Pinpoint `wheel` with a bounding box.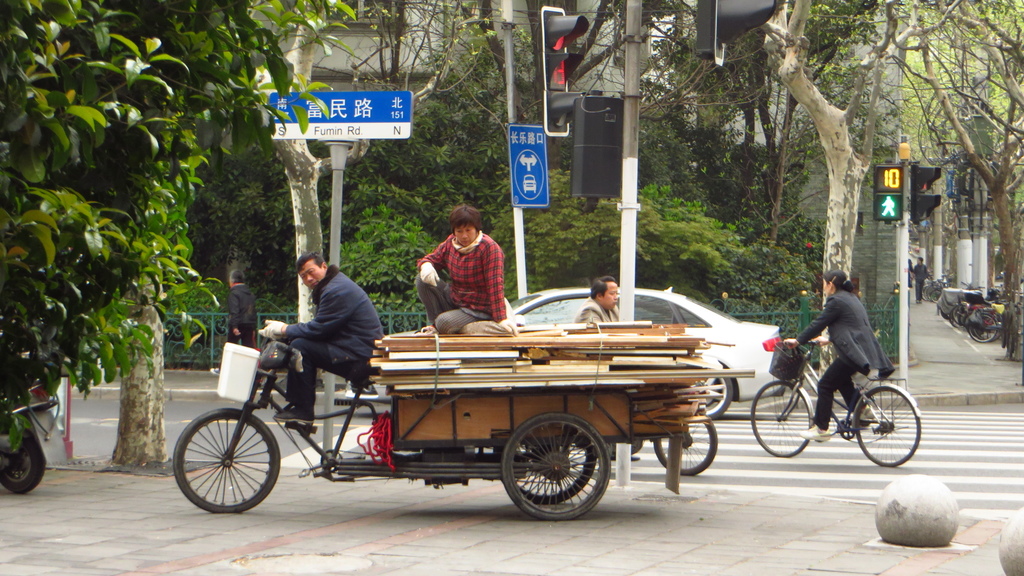
left=508, top=426, right=600, bottom=502.
